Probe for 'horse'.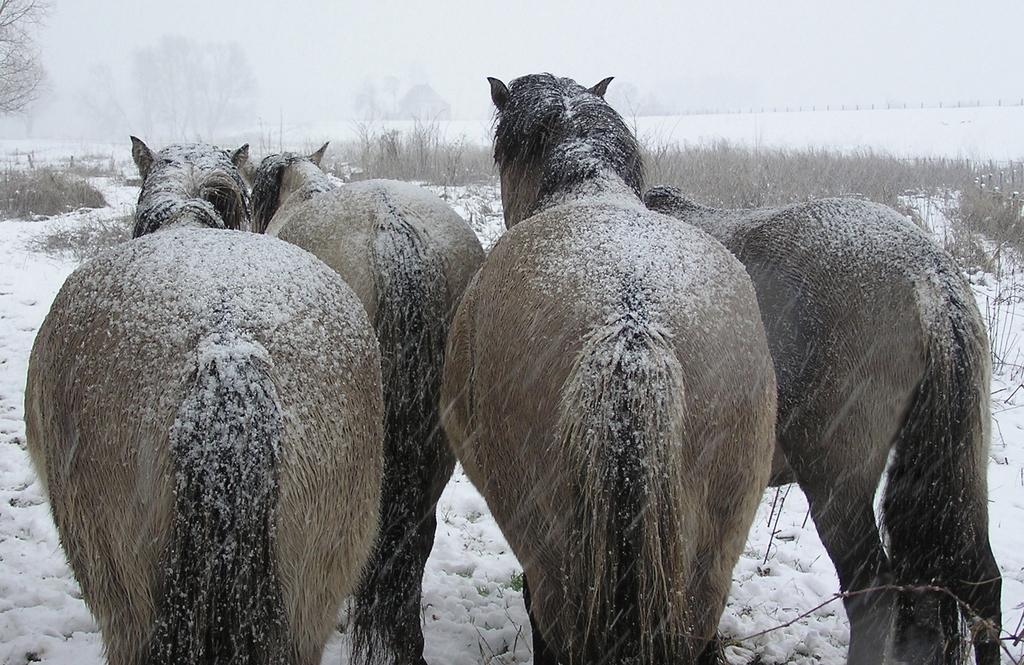
Probe result: [x1=438, y1=75, x2=778, y2=664].
